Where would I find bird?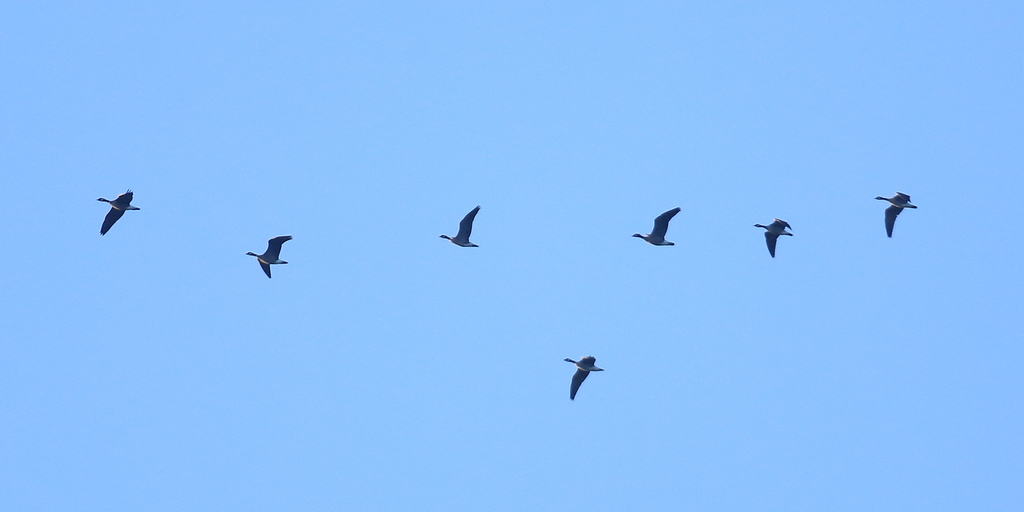
At locate(872, 193, 916, 236).
